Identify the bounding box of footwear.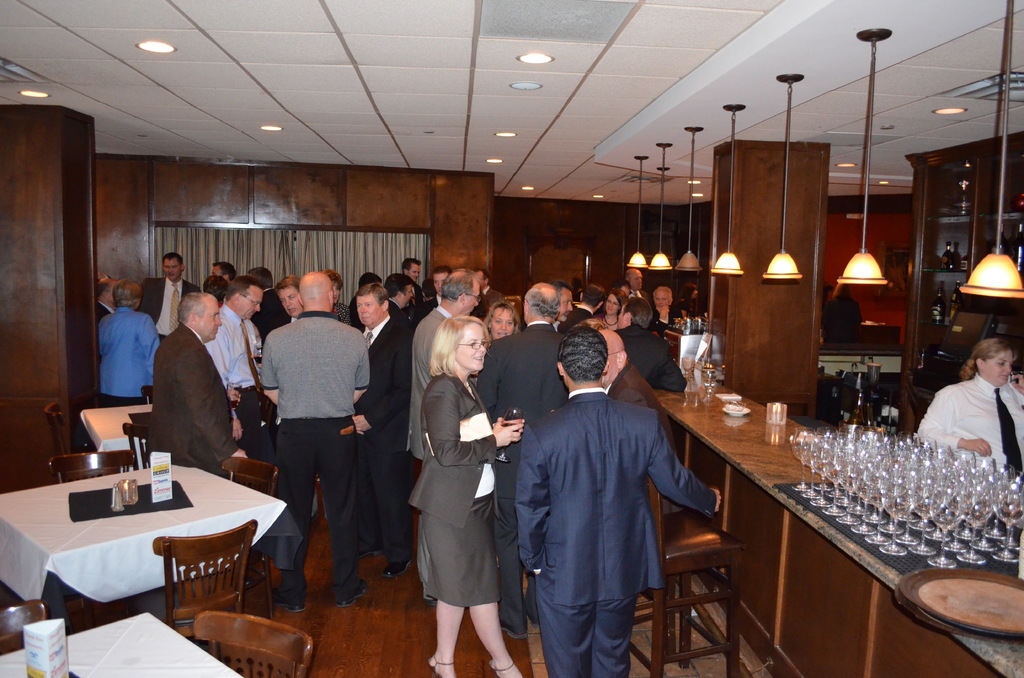
[378,561,410,578].
